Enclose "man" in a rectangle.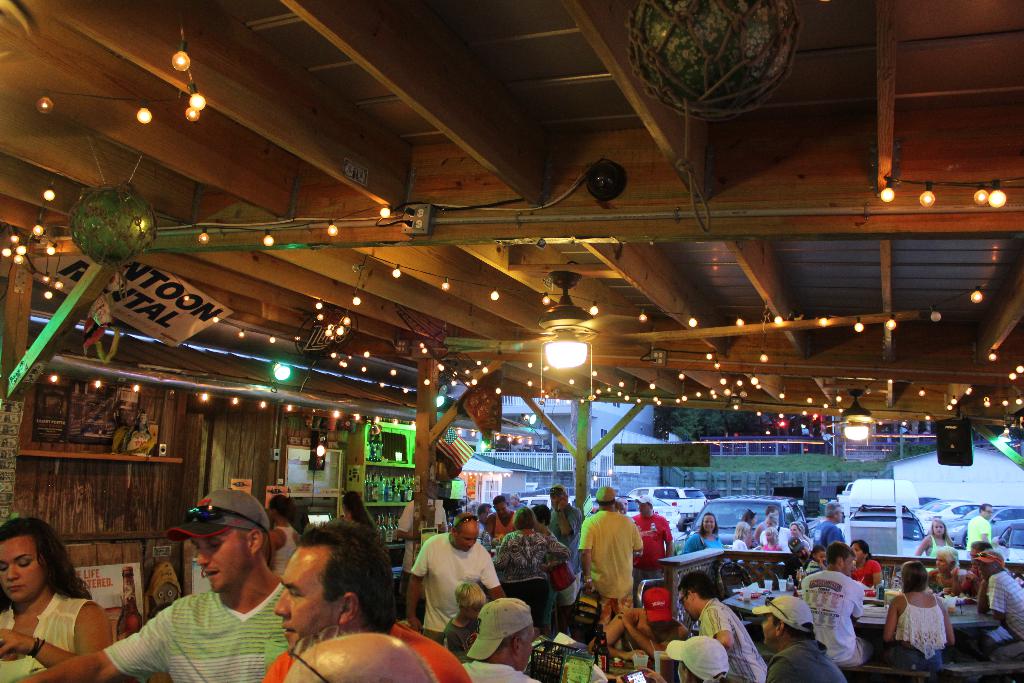
(409, 523, 513, 654).
